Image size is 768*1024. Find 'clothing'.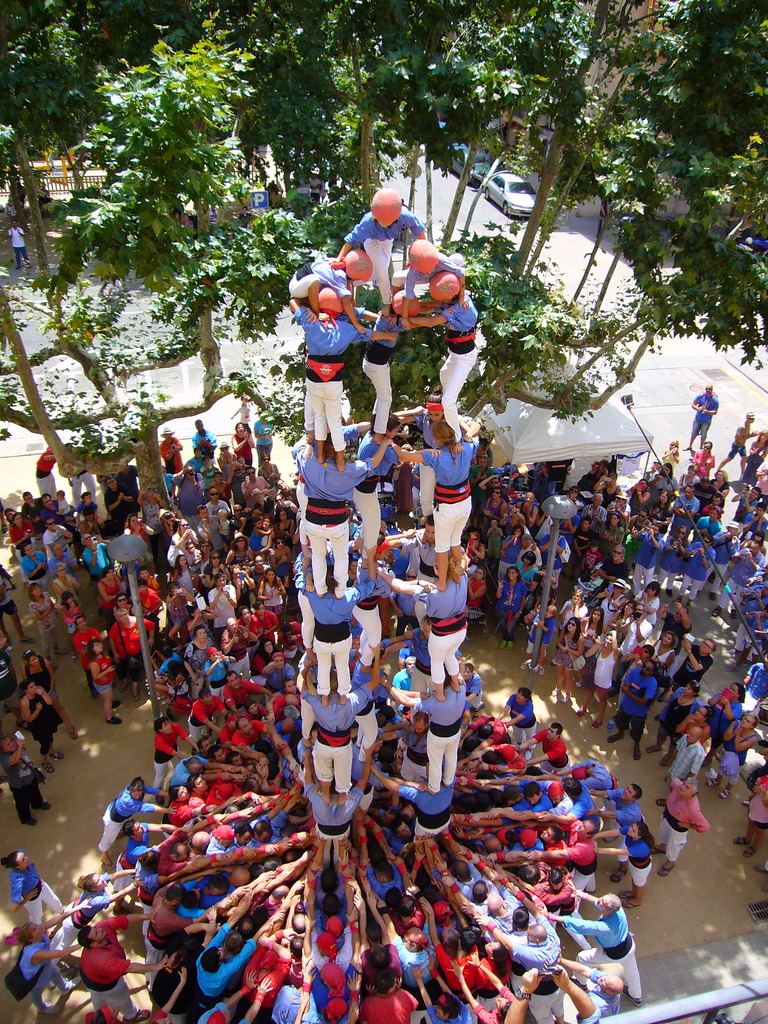
(102, 572, 127, 615).
